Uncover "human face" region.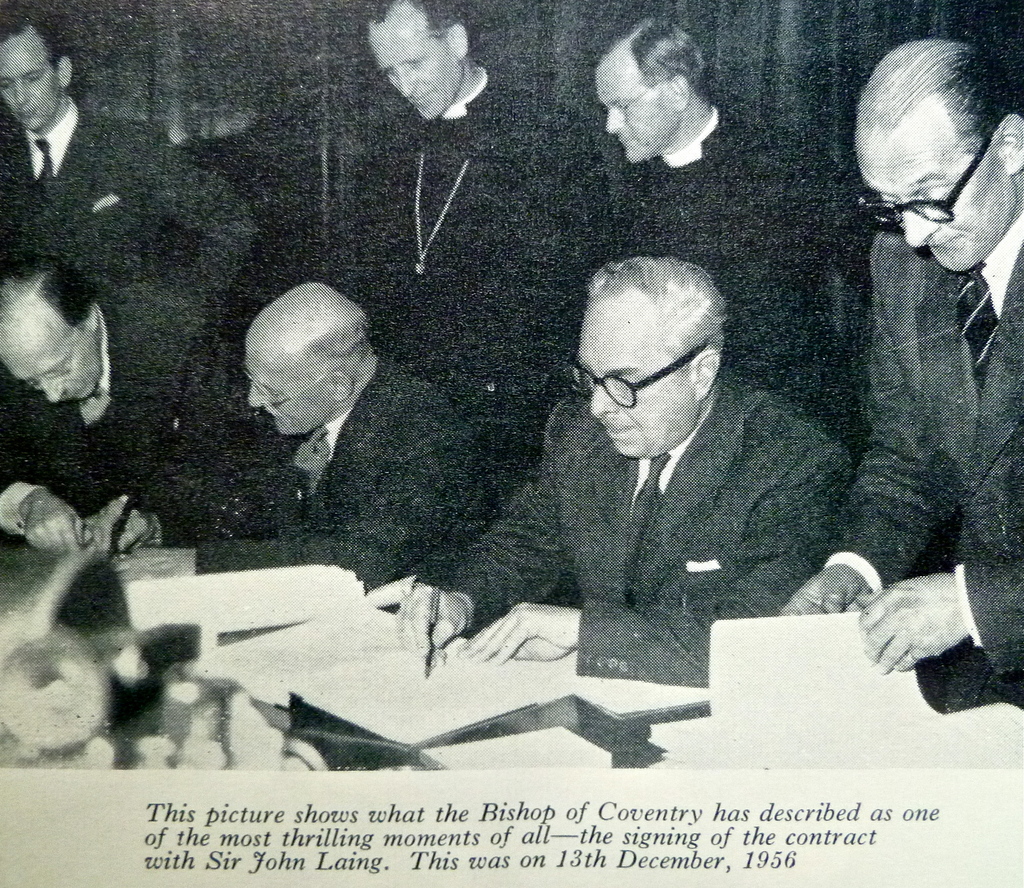
Uncovered: {"x1": 600, "y1": 67, "x2": 673, "y2": 165}.
